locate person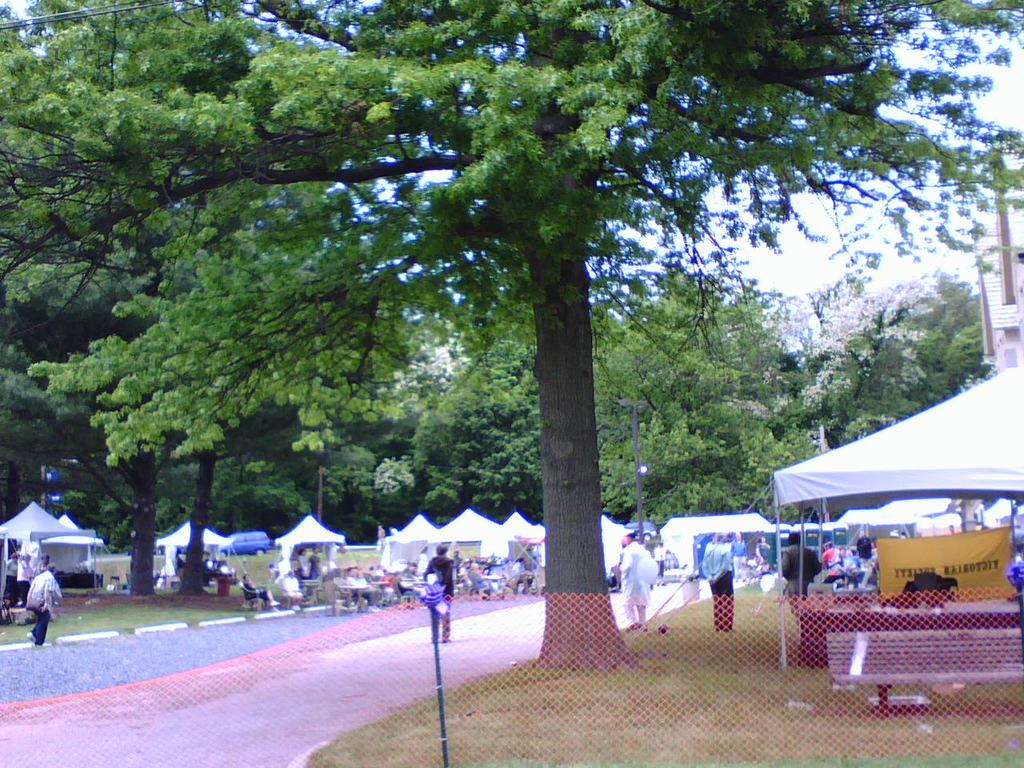
left=610, top=526, right=657, bottom=631
